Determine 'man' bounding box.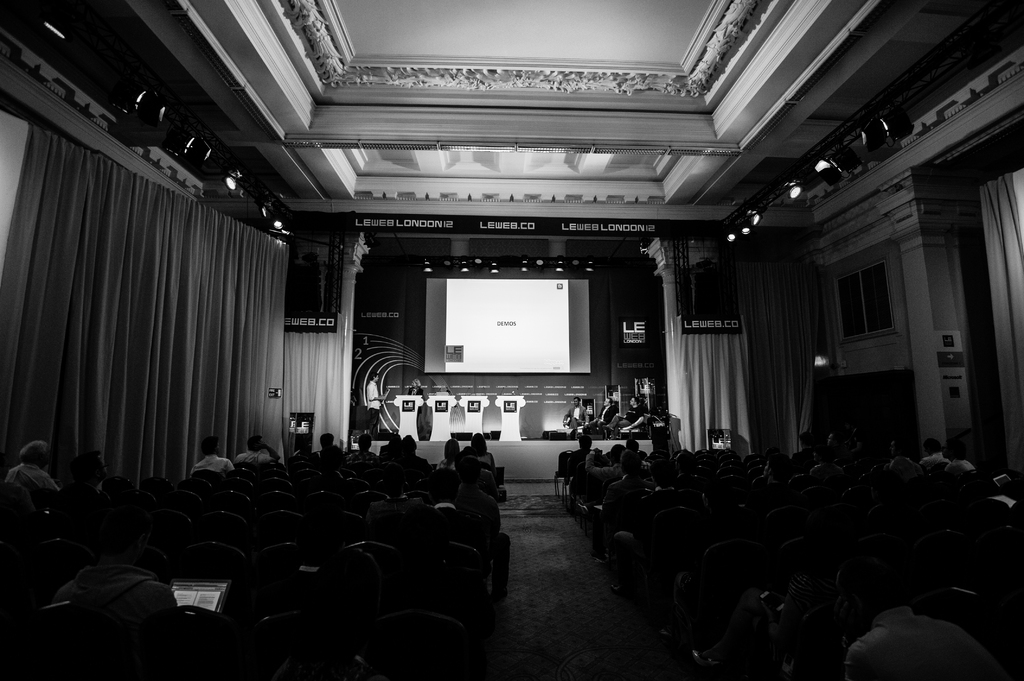
Determined: detection(406, 376, 428, 438).
